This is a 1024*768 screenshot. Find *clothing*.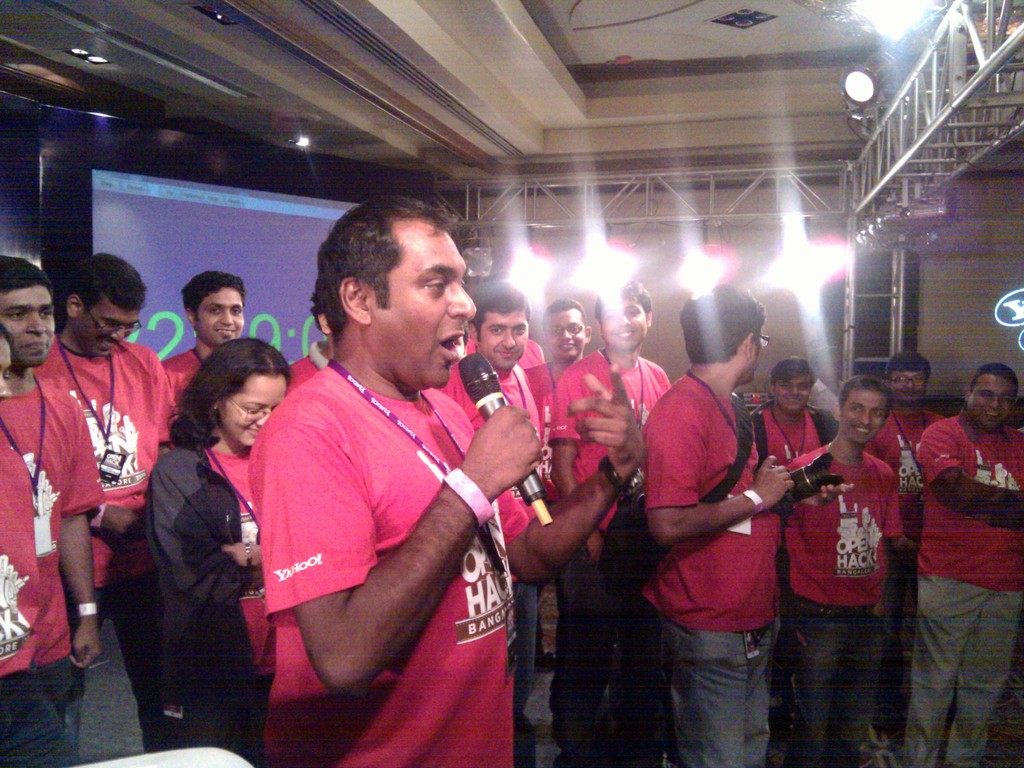
Bounding box: (x1=0, y1=381, x2=109, y2=736).
